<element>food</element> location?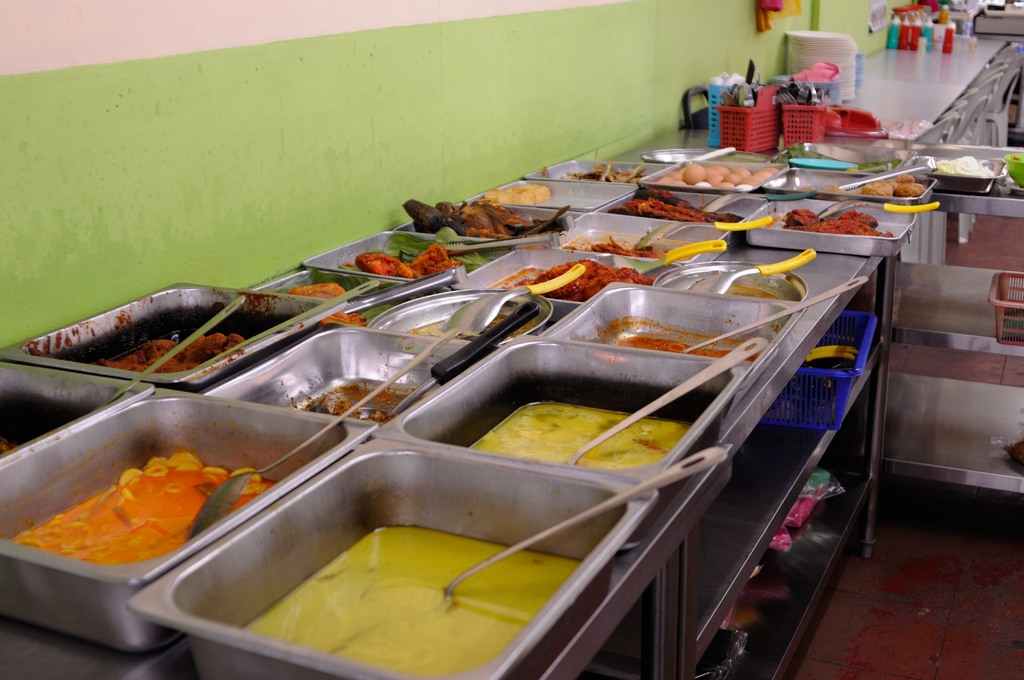
(x1=106, y1=329, x2=245, y2=376)
